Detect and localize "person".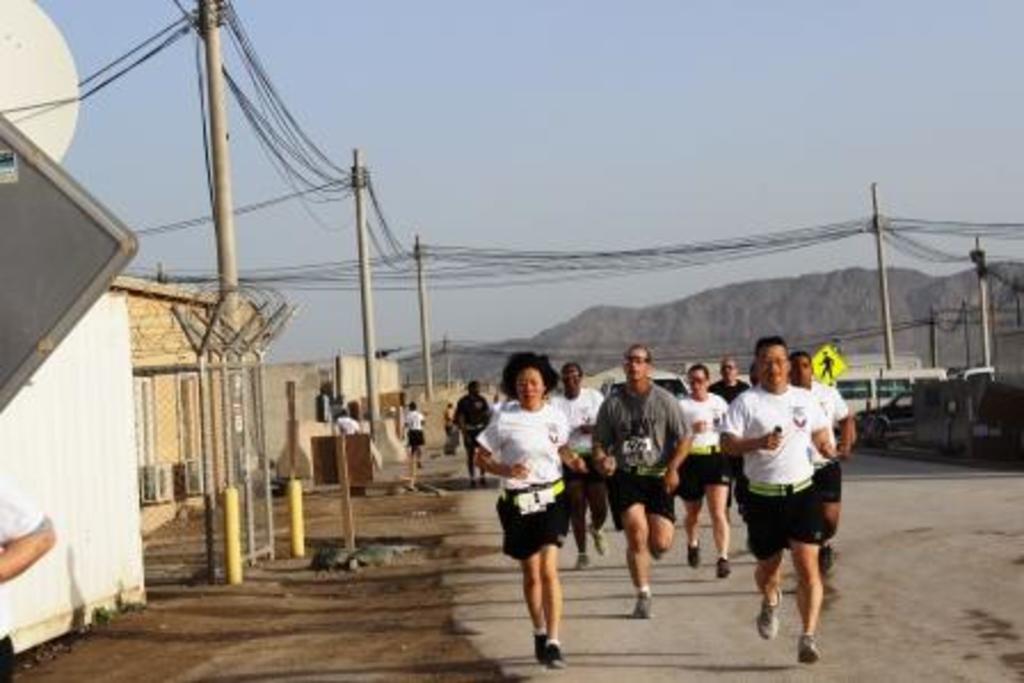
Localized at locate(402, 397, 427, 471).
